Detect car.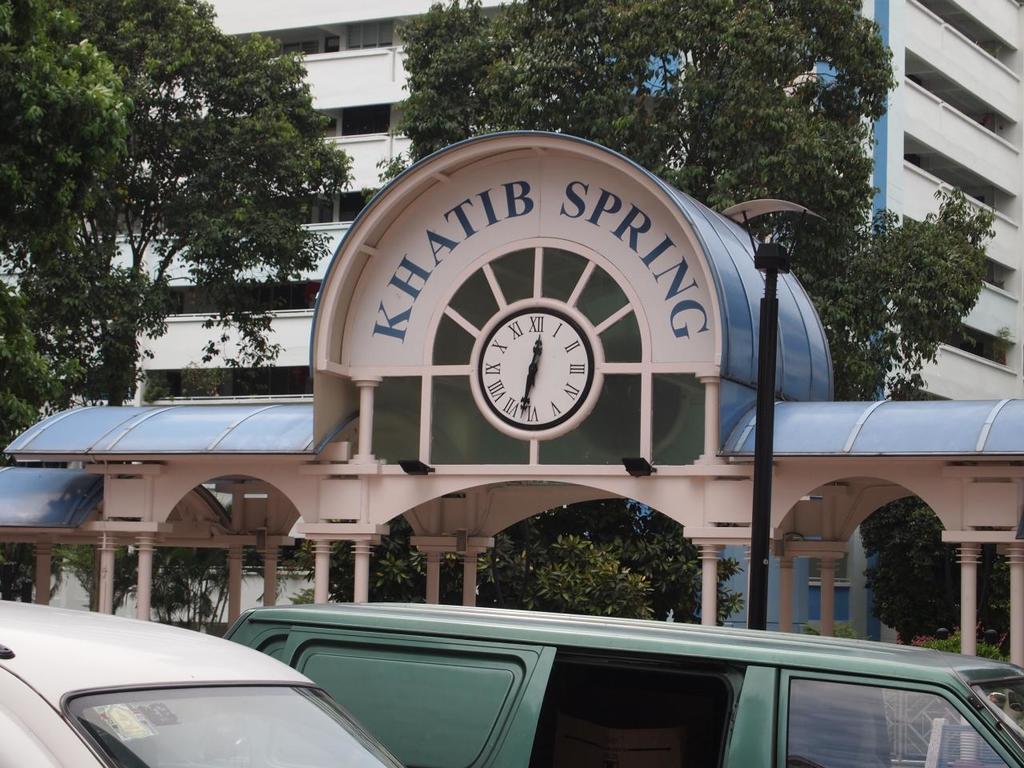
Detected at locate(0, 596, 402, 767).
